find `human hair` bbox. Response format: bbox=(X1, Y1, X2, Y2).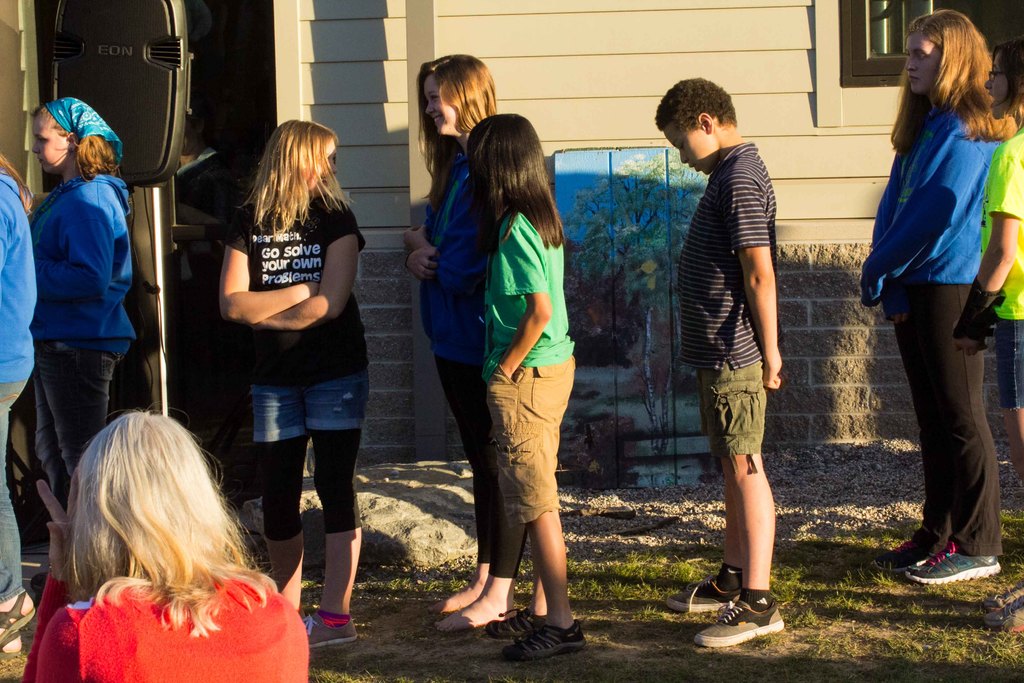
bbox=(993, 39, 1023, 129).
